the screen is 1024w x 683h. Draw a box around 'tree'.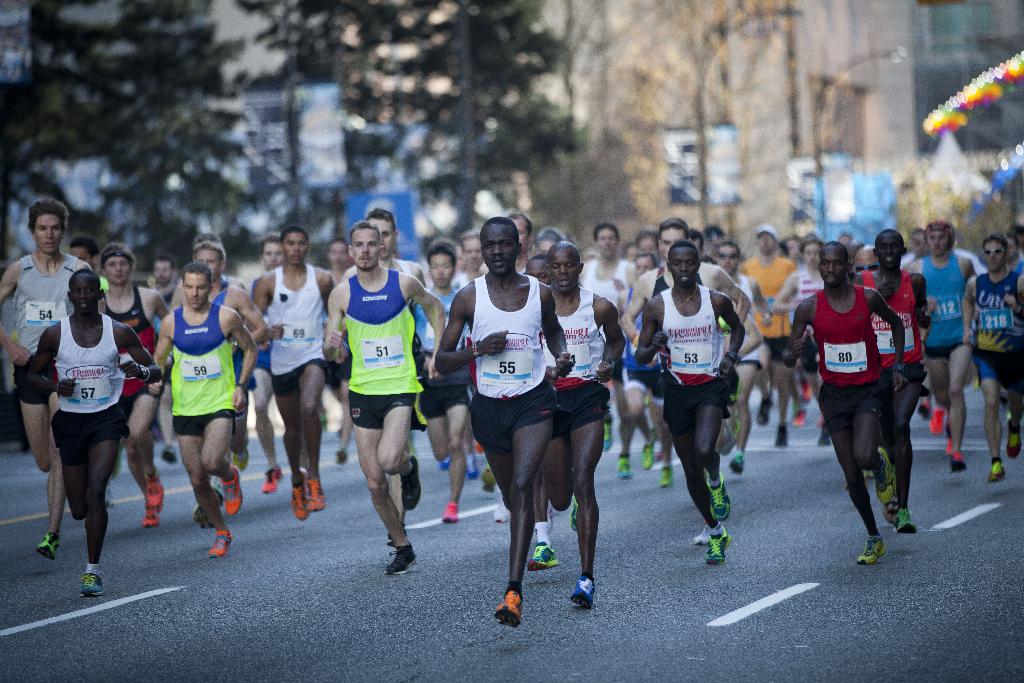
398 0 584 237.
